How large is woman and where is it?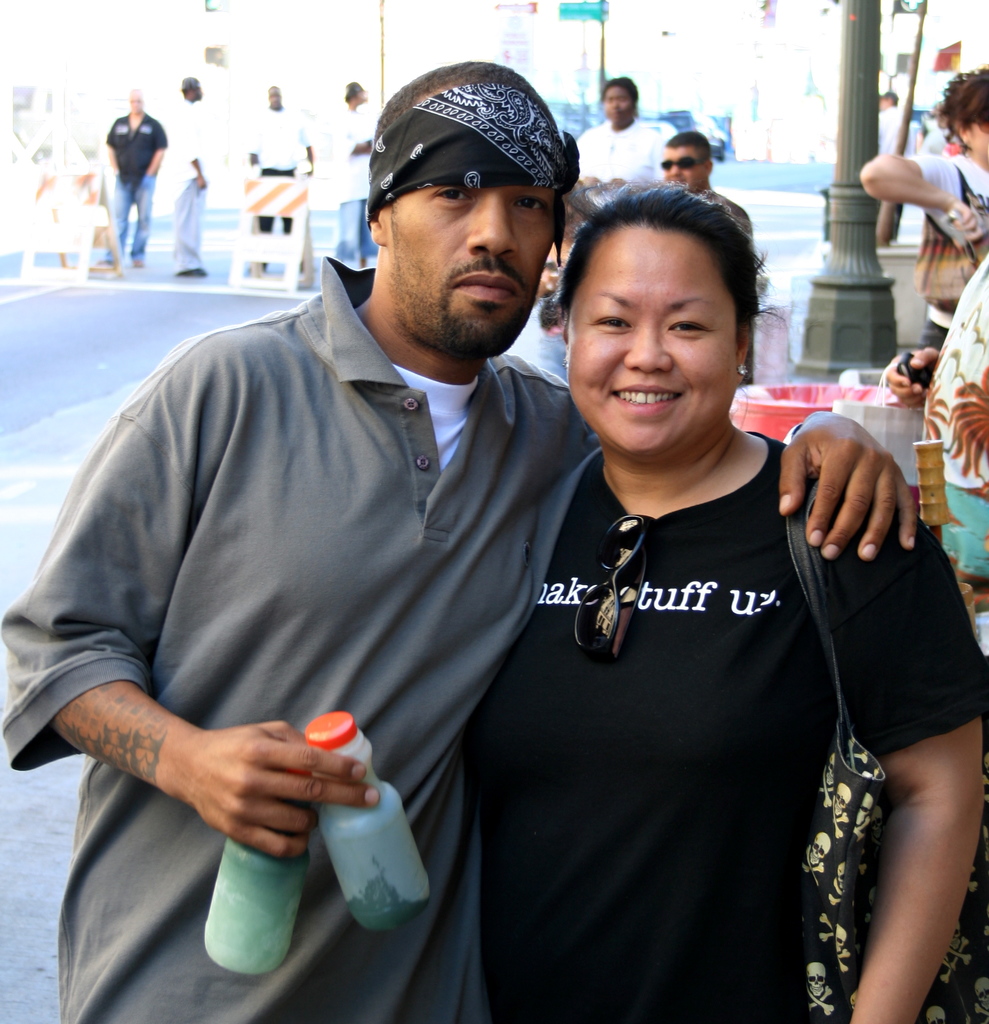
Bounding box: [442,171,913,1016].
